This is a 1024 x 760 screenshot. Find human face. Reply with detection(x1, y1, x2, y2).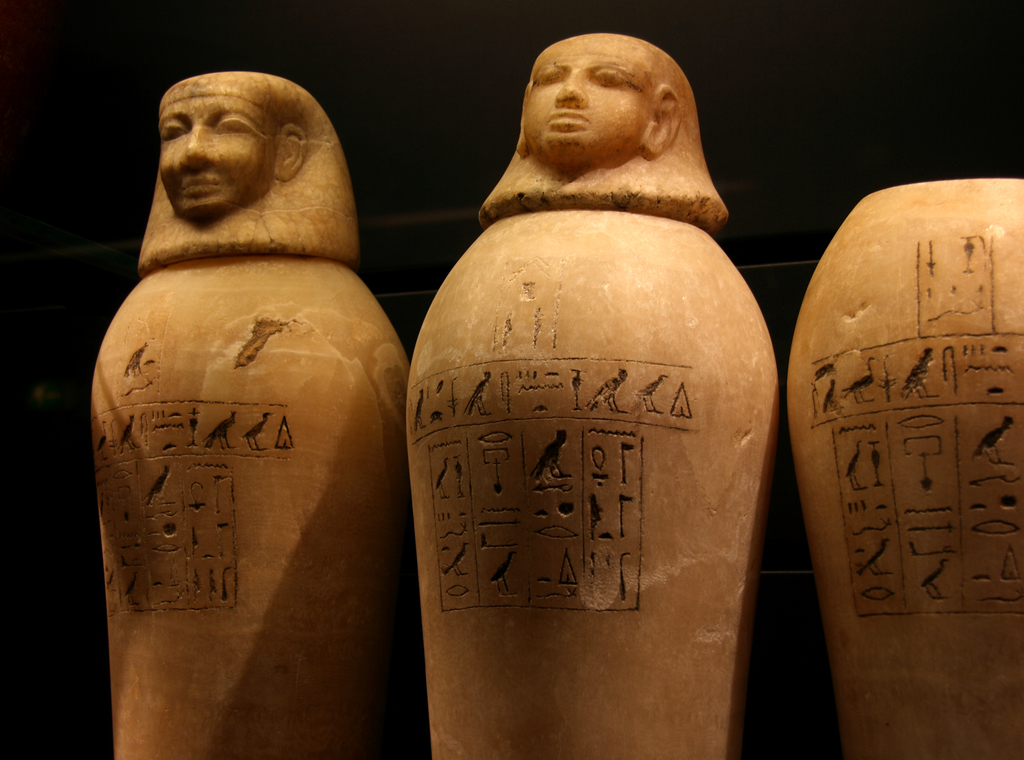
detection(152, 83, 279, 219).
